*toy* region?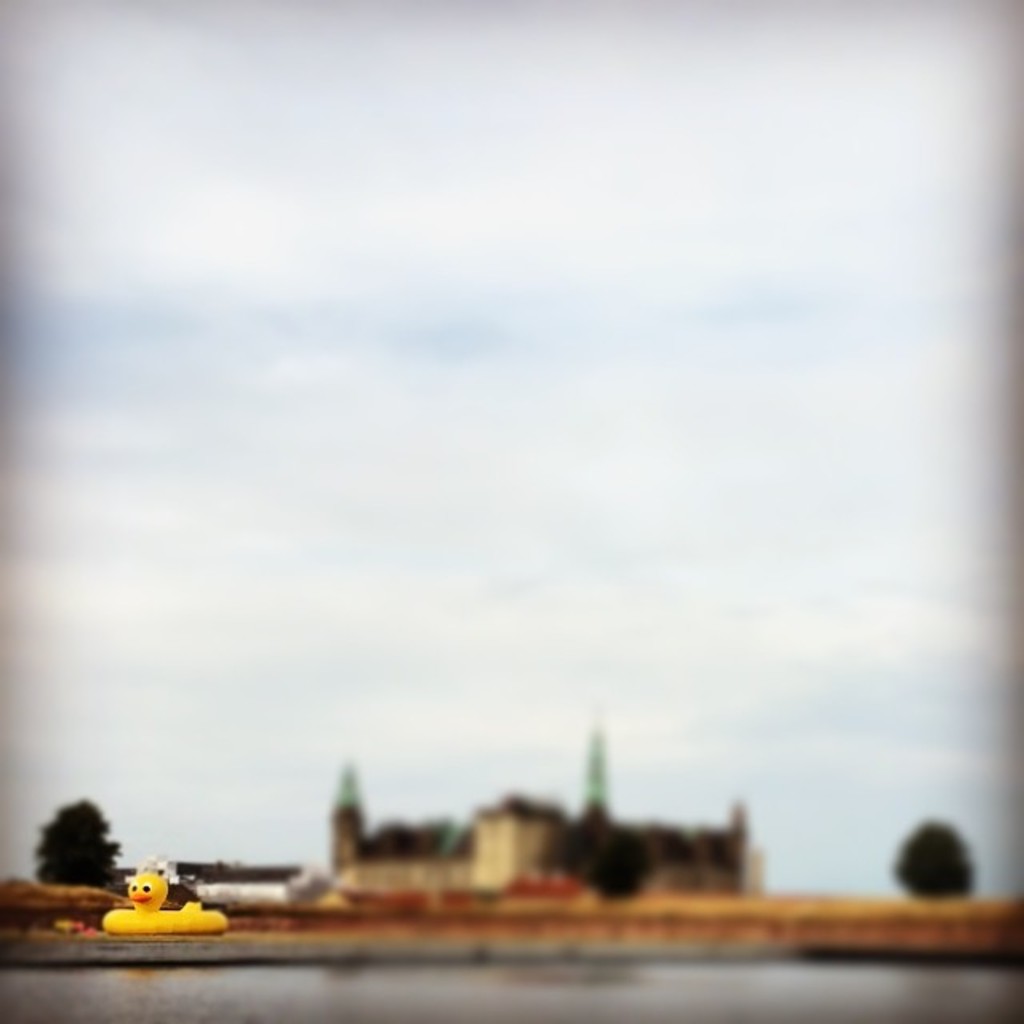
bbox(110, 872, 234, 936)
